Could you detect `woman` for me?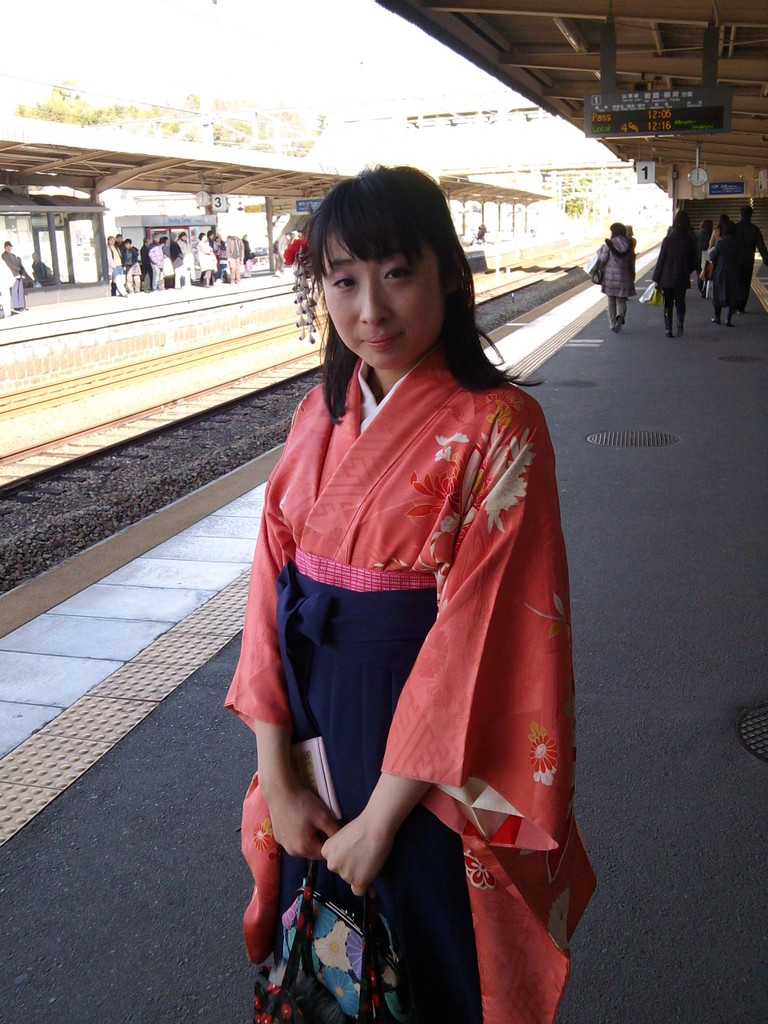
Detection result: region(720, 218, 734, 230).
